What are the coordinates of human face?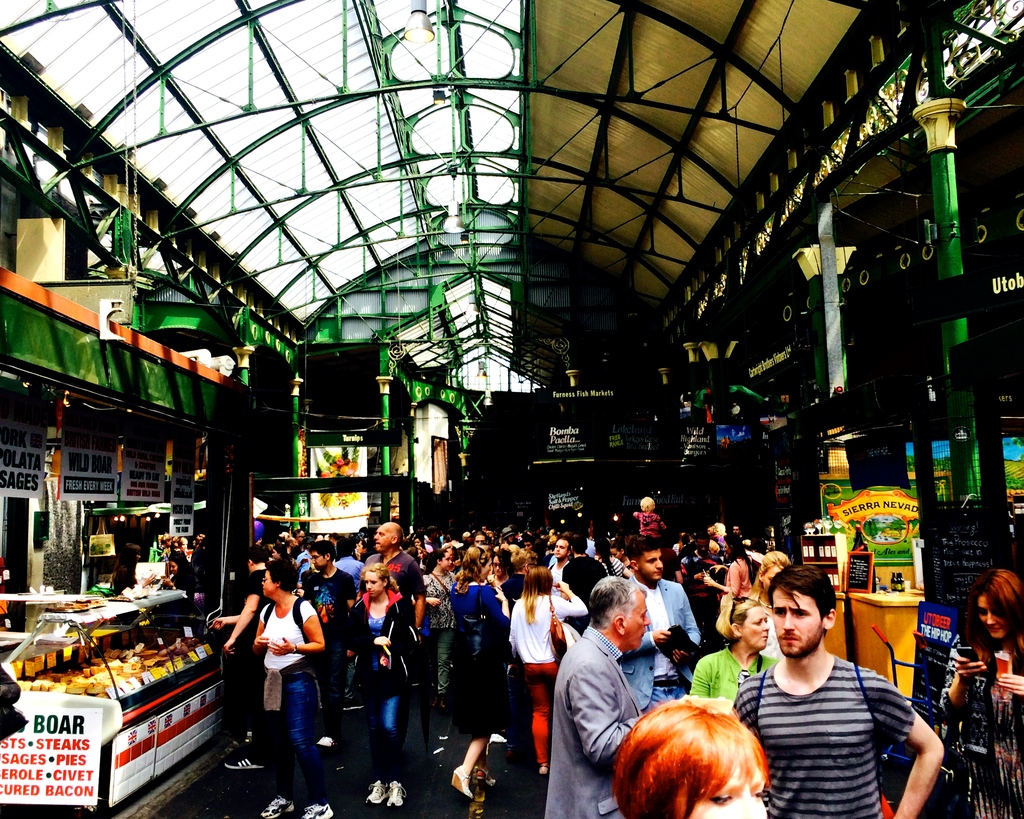
(748, 611, 773, 649).
